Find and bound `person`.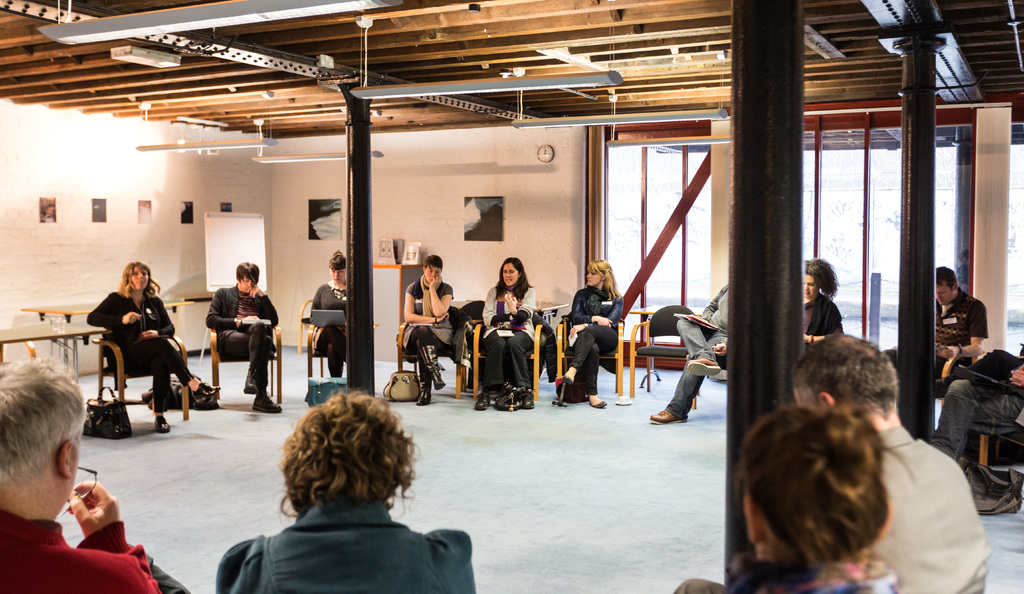
Bound: detection(207, 268, 267, 407).
